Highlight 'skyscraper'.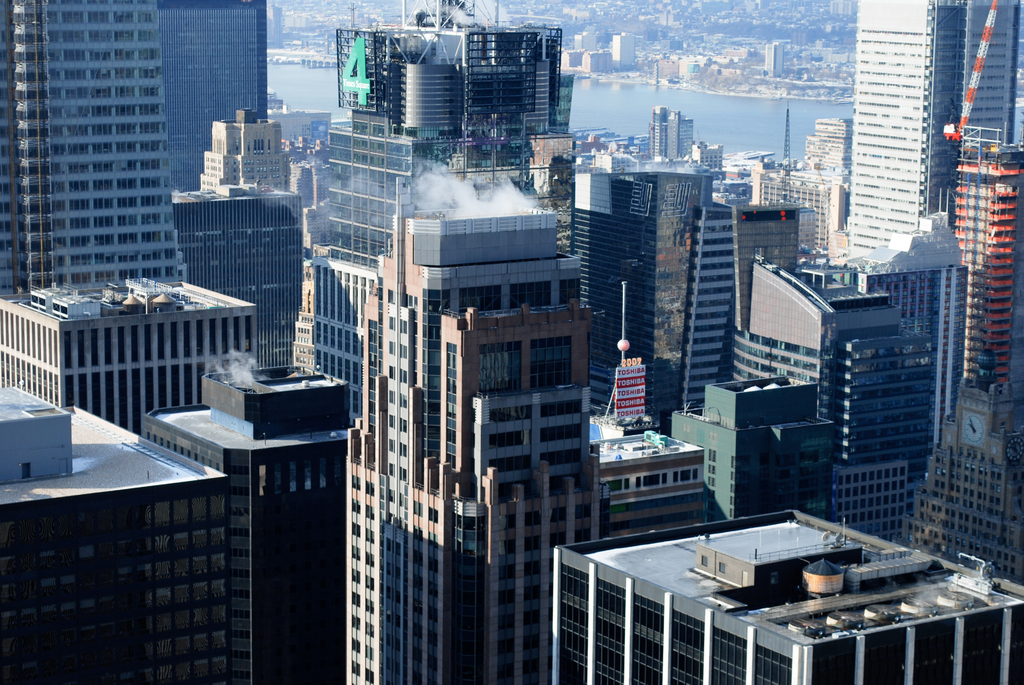
Highlighted region: (155,0,266,193).
